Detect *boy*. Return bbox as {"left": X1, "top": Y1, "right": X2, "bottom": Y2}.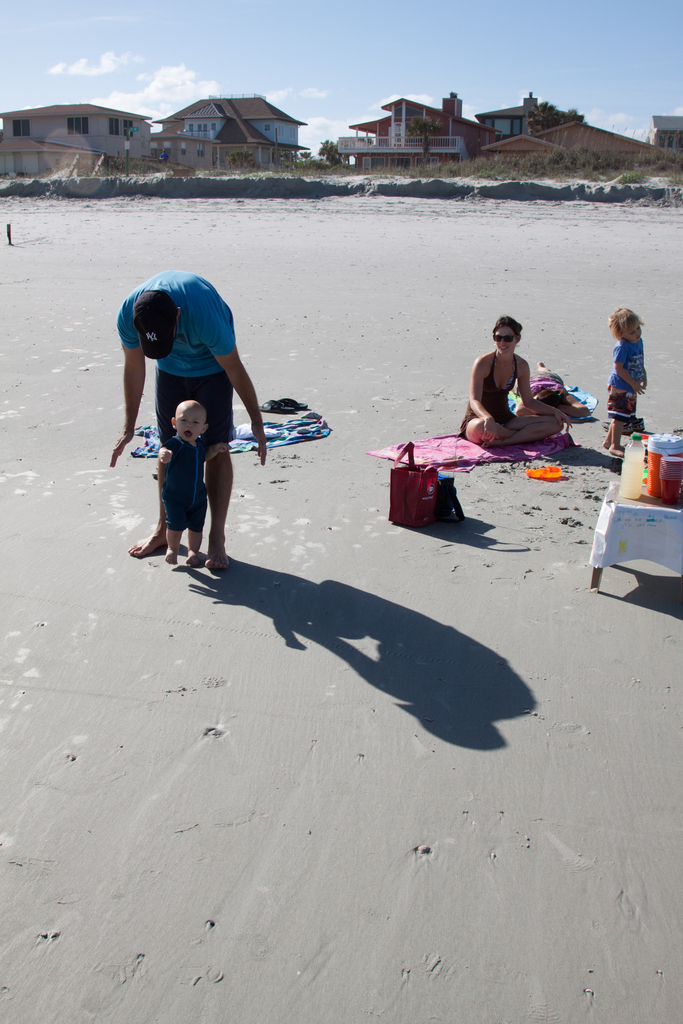
{"left": 138, "top": 375, "right": 229, "bottom": 572}.
